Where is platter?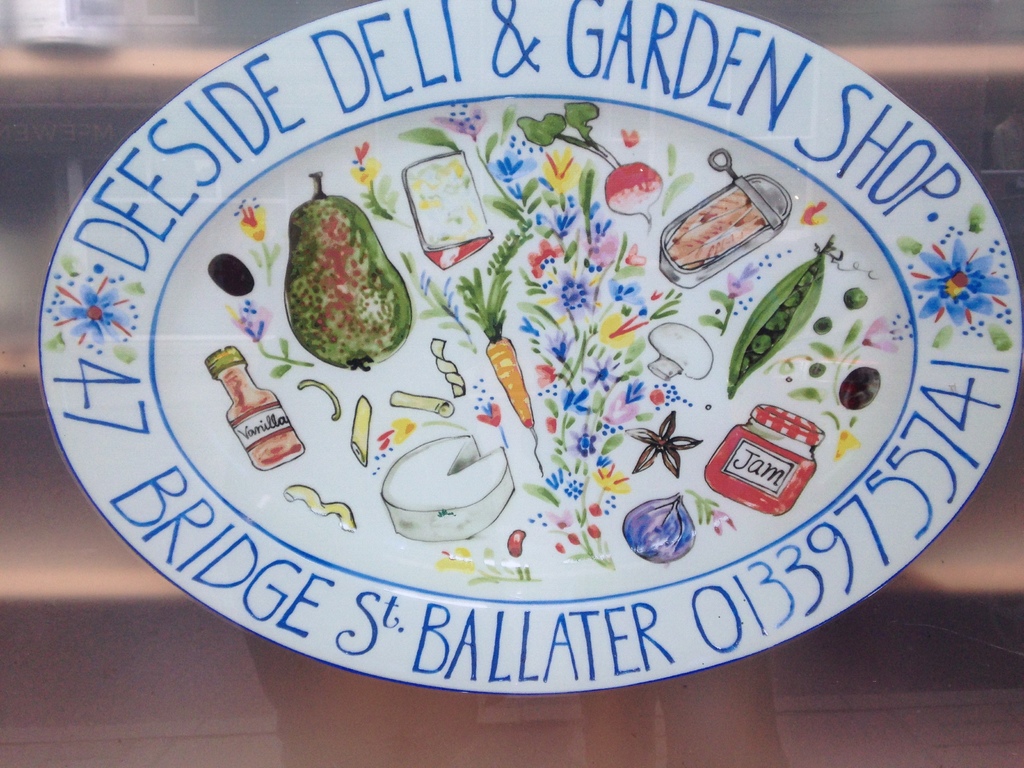
box(38, 0, 1022, 701).
